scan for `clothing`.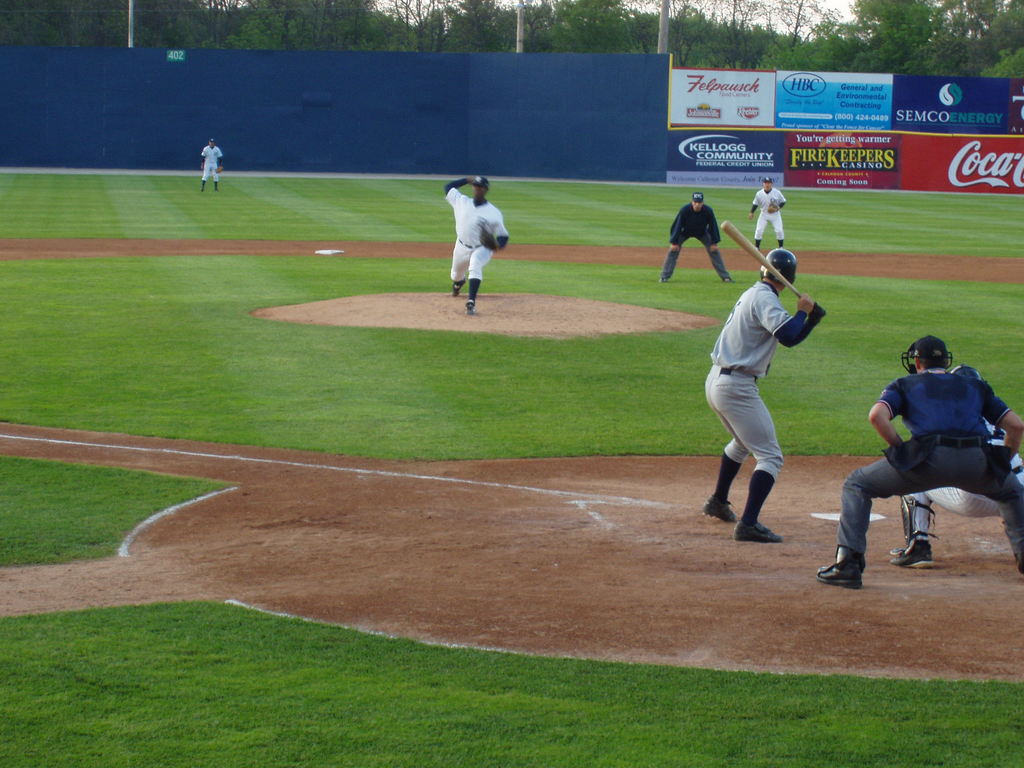
Scan result: BBox(703, 278, 816, 532).
